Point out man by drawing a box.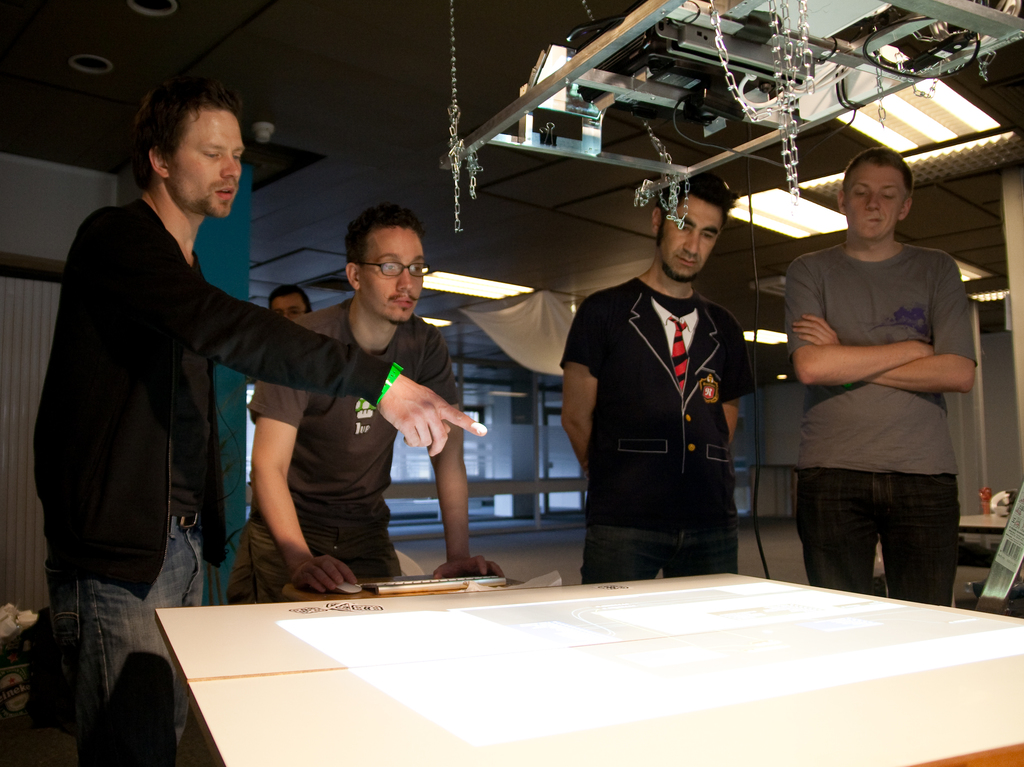
46/76/344/663.
